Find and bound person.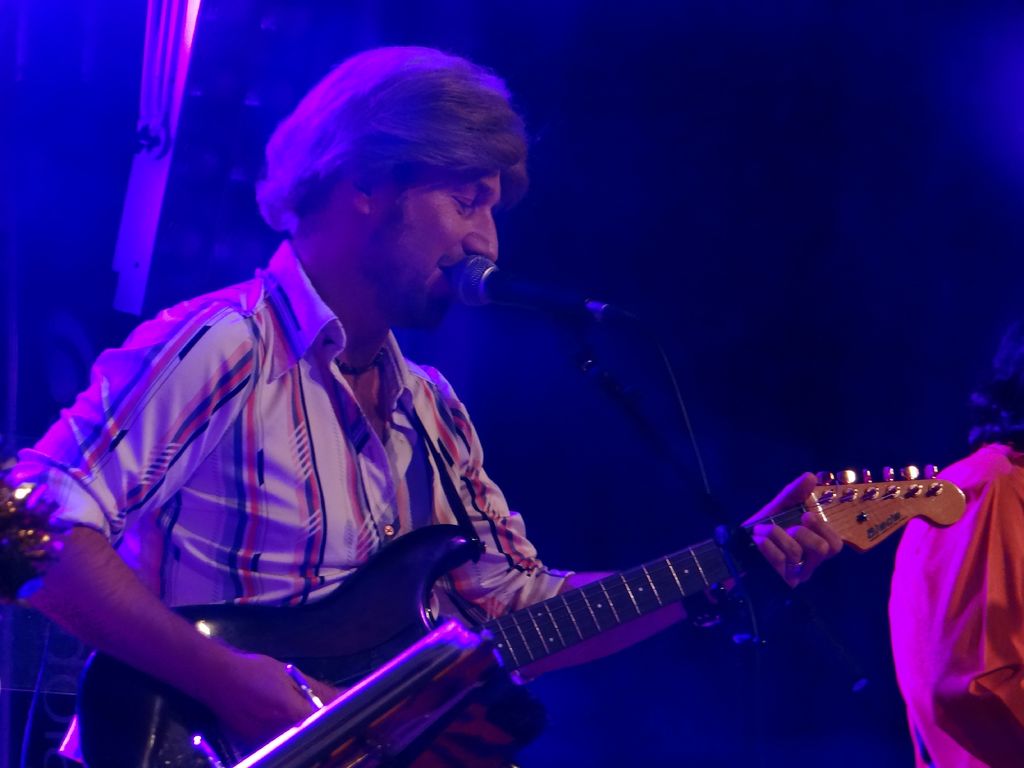
Bound: box(0, 42, 840, 767).
